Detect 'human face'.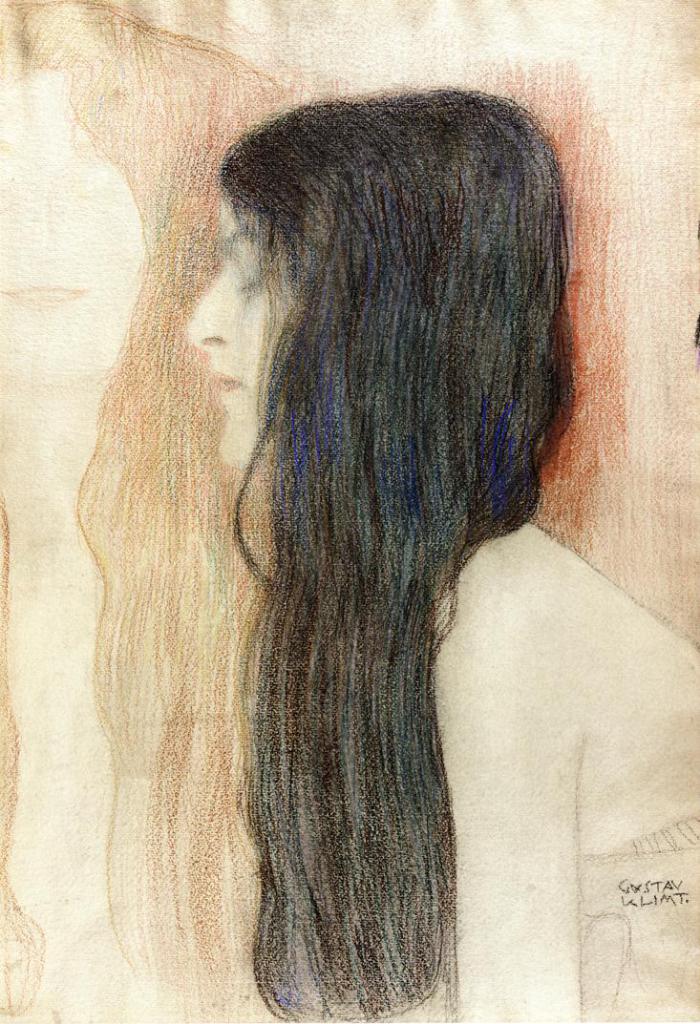
Detected at {"left": 0, "top": 80, "right": 139, "bottom": 387}.
